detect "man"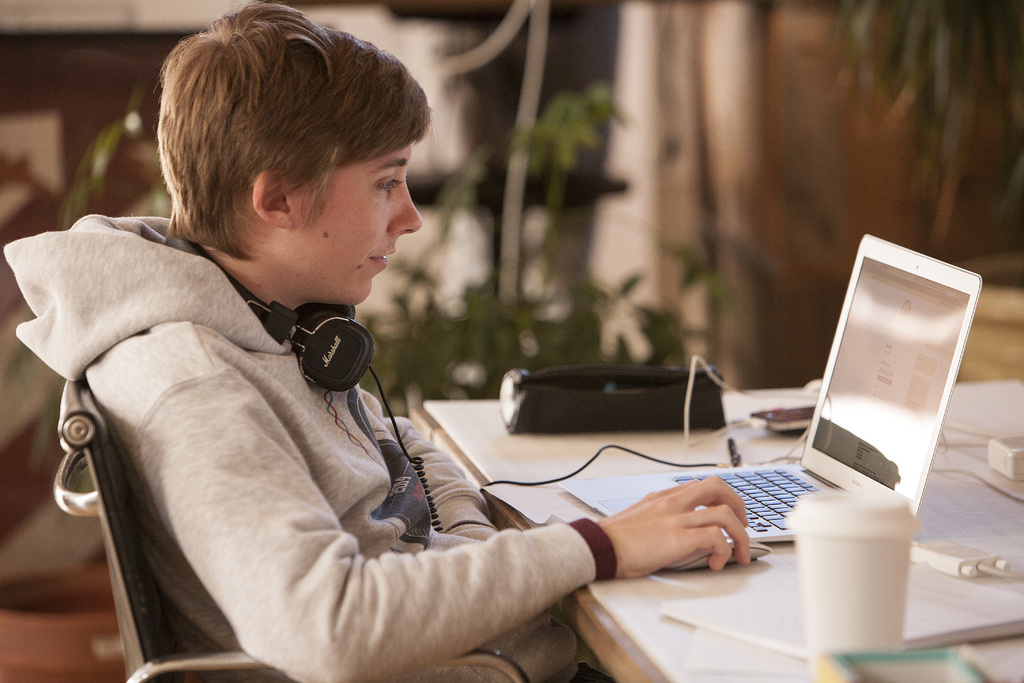
l=39, t=56, r=814, b=670
